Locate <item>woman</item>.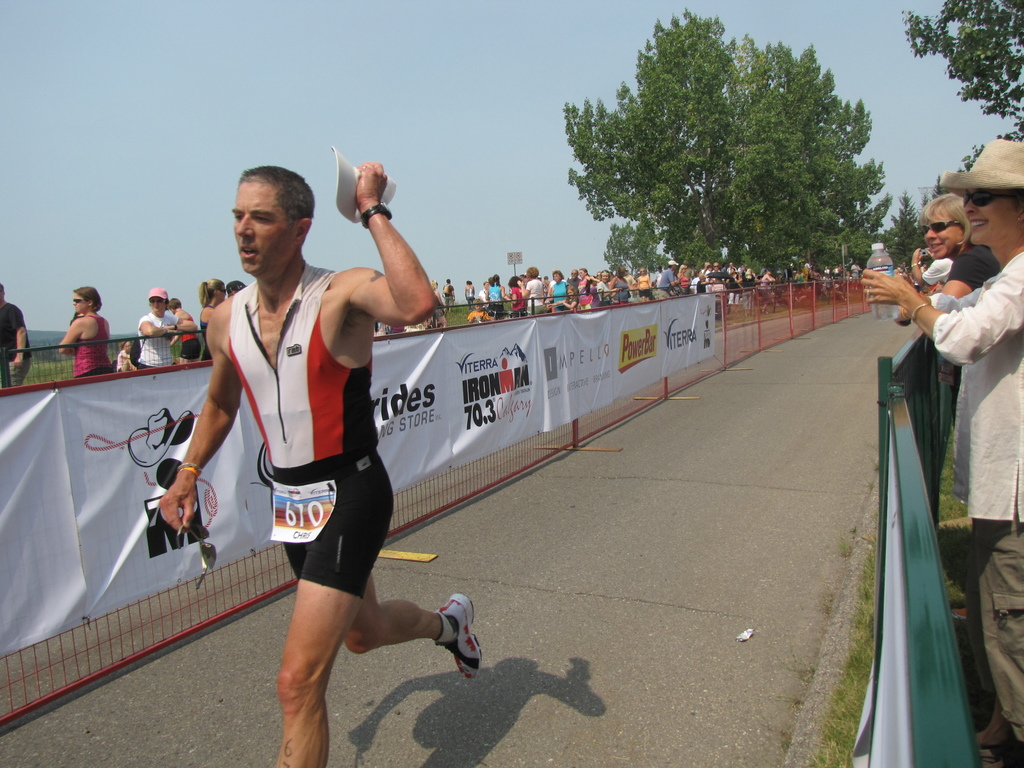
Bounding box: select_region(192, 276, 230, 362).
